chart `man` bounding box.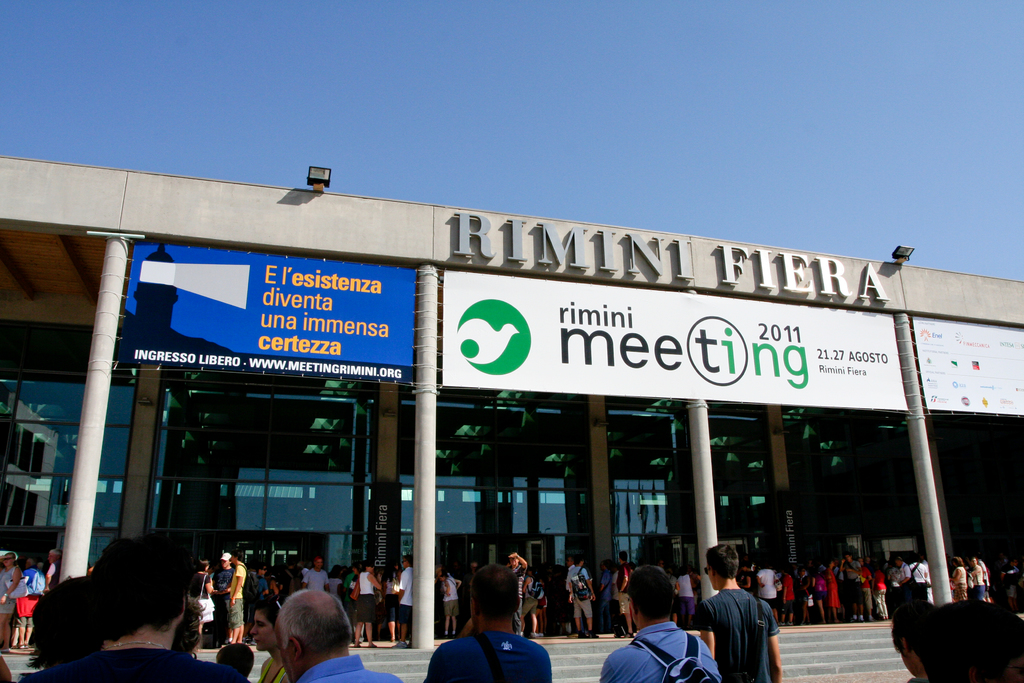
Charted: x1=392, y1=550, x2=413, y2=644.
